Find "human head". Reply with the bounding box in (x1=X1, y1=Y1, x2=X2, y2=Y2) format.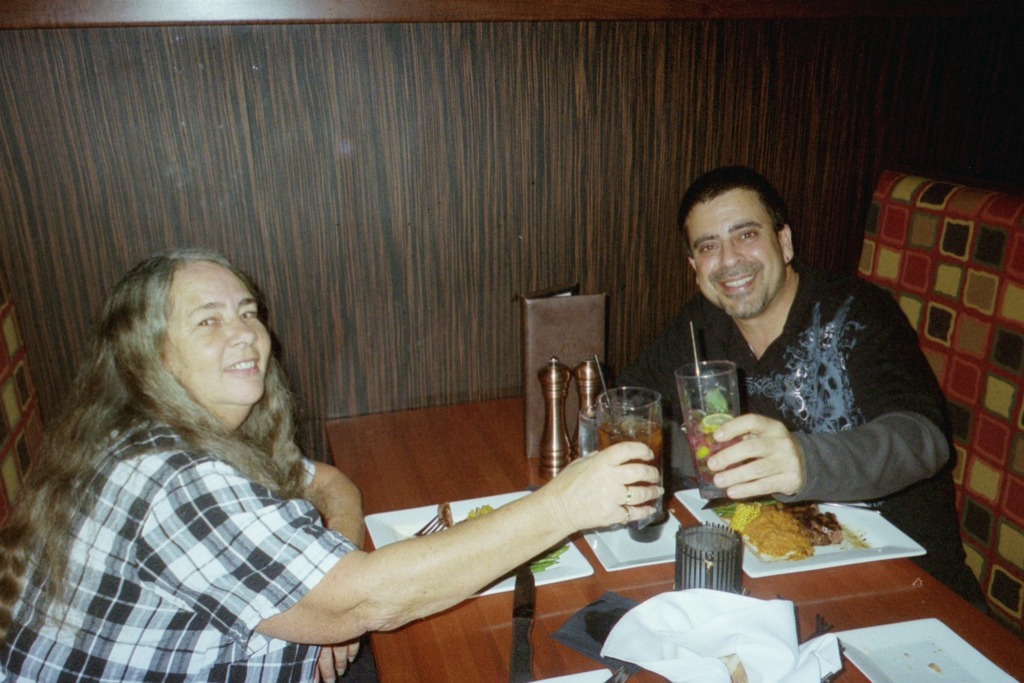
(x1=677, y1=166, x2=805, y2=312).
